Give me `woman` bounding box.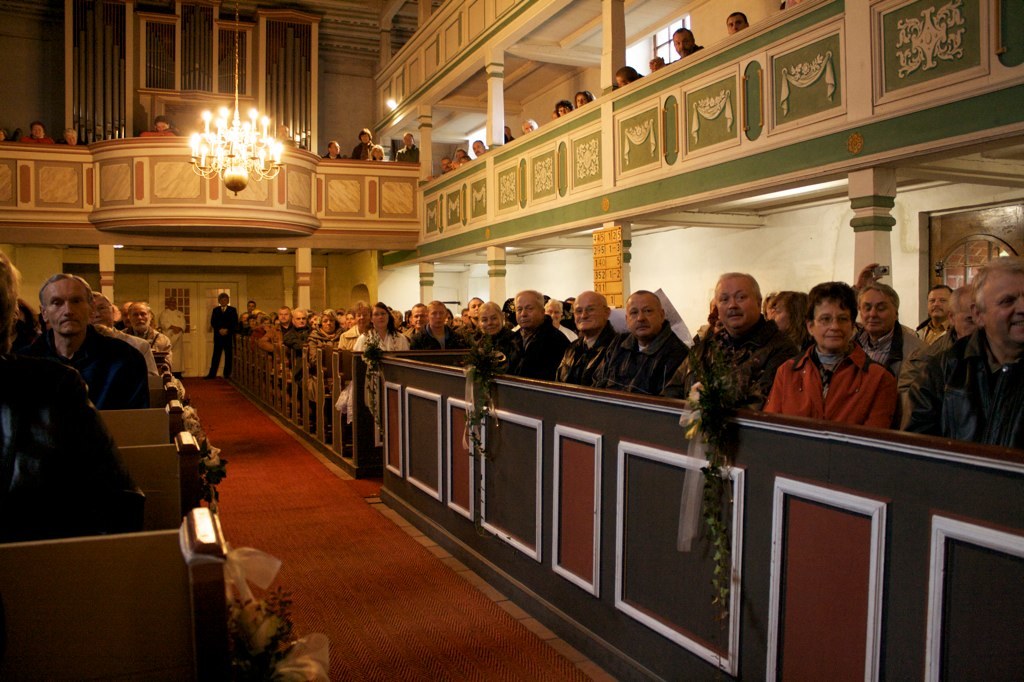
bbox=(353, 127, 374, 157).
